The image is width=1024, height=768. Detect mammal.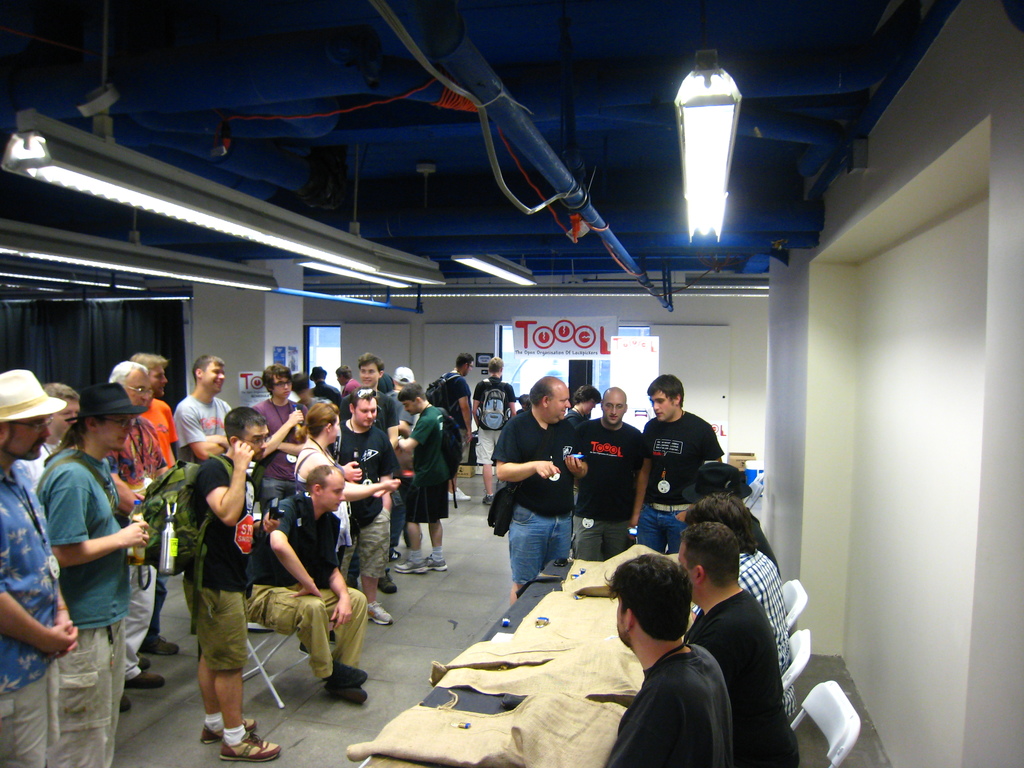
Detection: <box>353,351,384,388</box>.
